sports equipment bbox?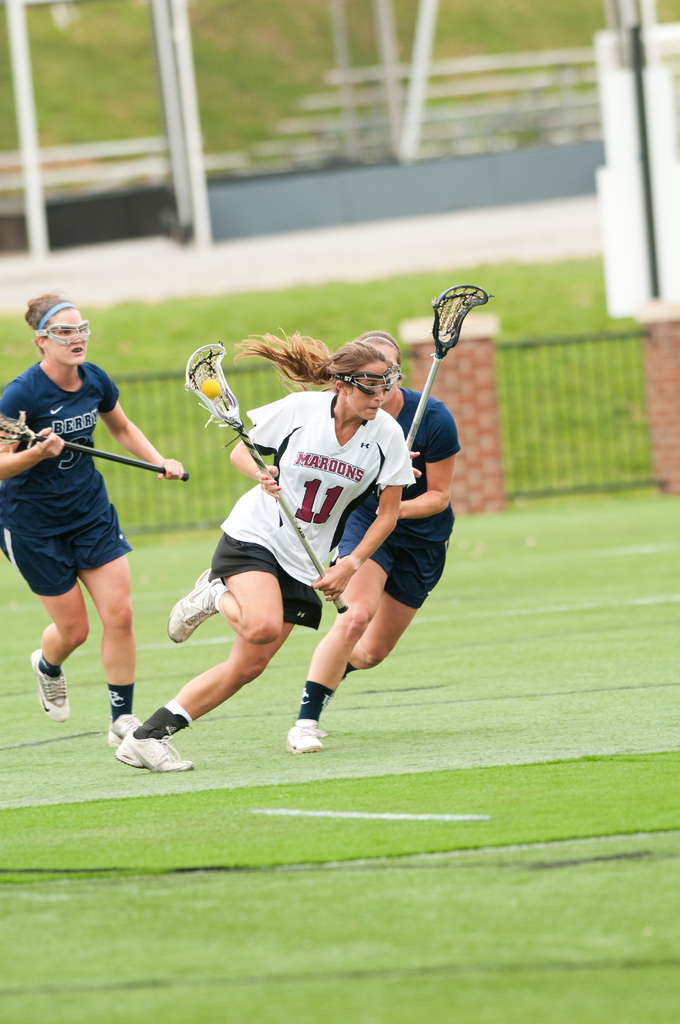
0,406,196,483
